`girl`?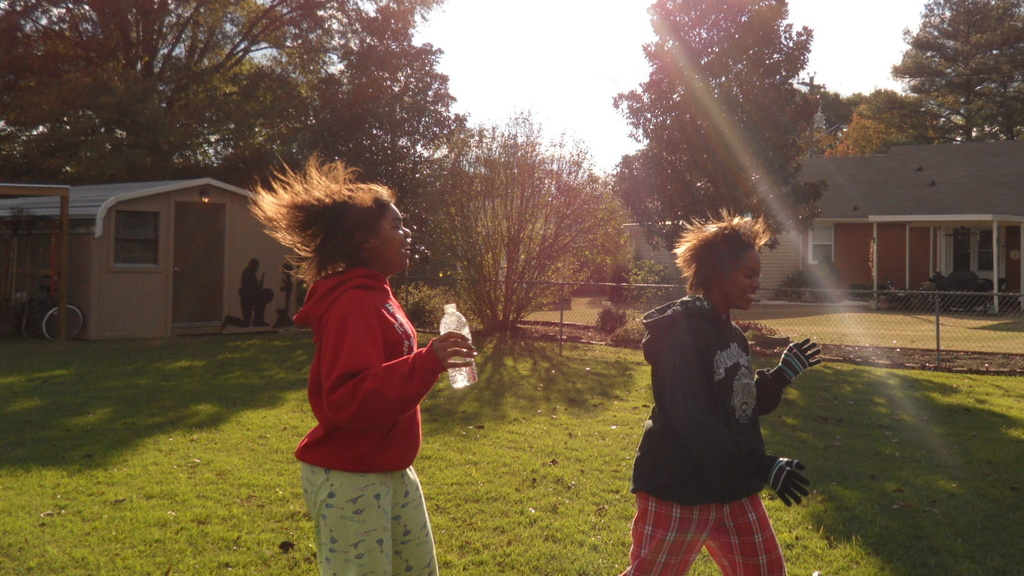
pyautogui.locateOnScreen(607, 200, 825, 575)
